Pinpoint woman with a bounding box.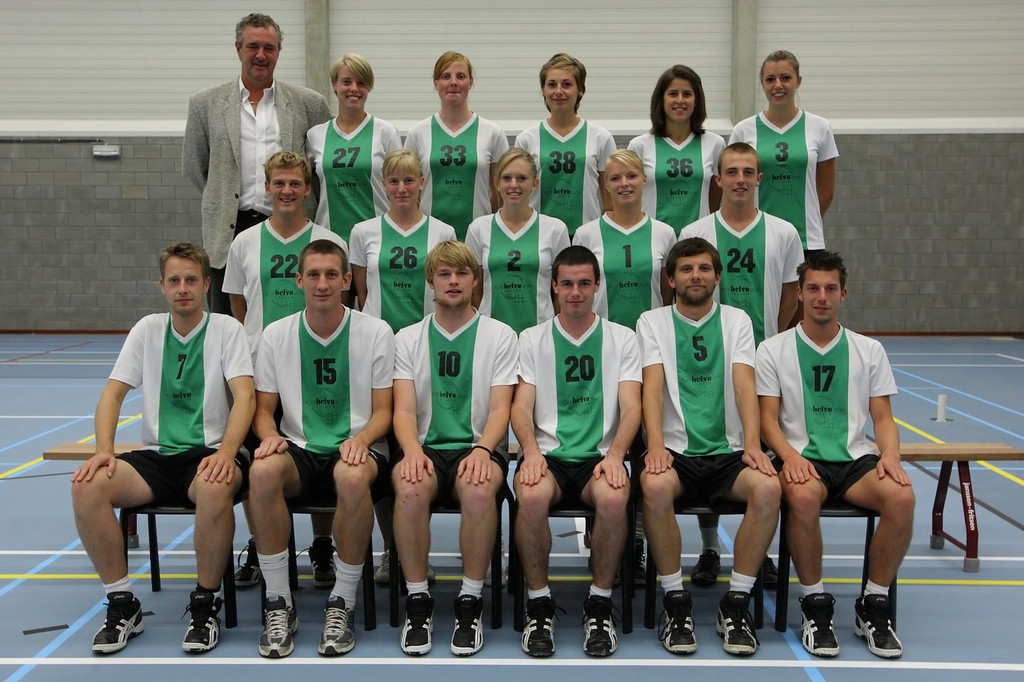
l=570, t=150, r=687, b=590.
